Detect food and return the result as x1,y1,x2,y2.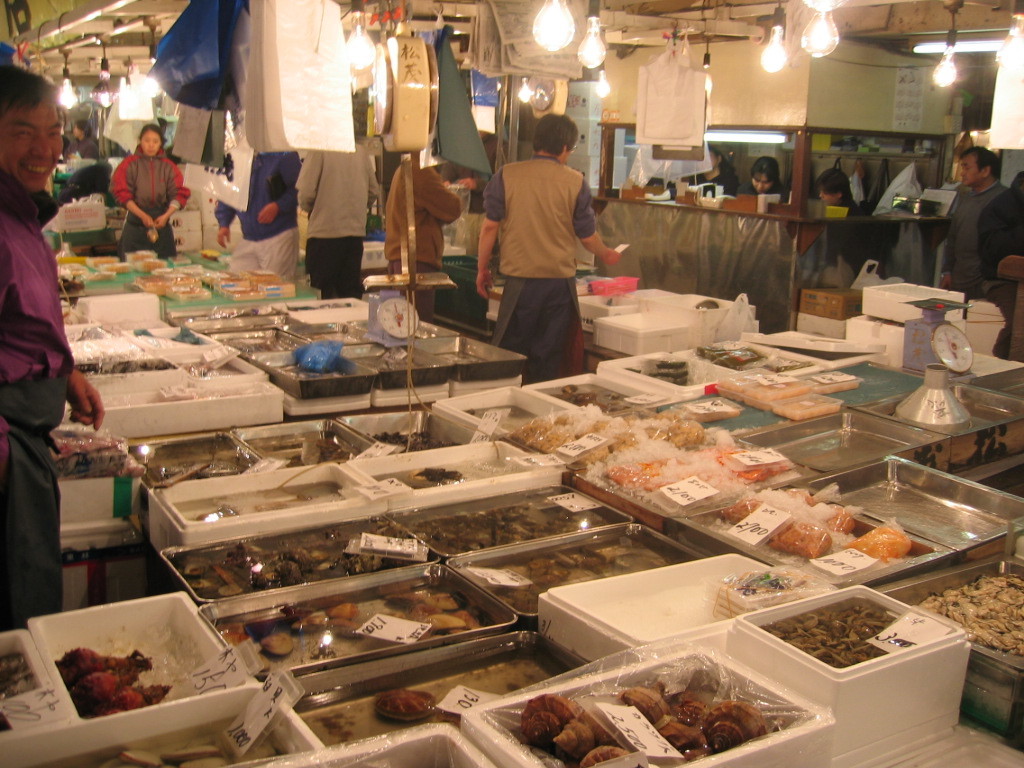
913,575,1023,655.
